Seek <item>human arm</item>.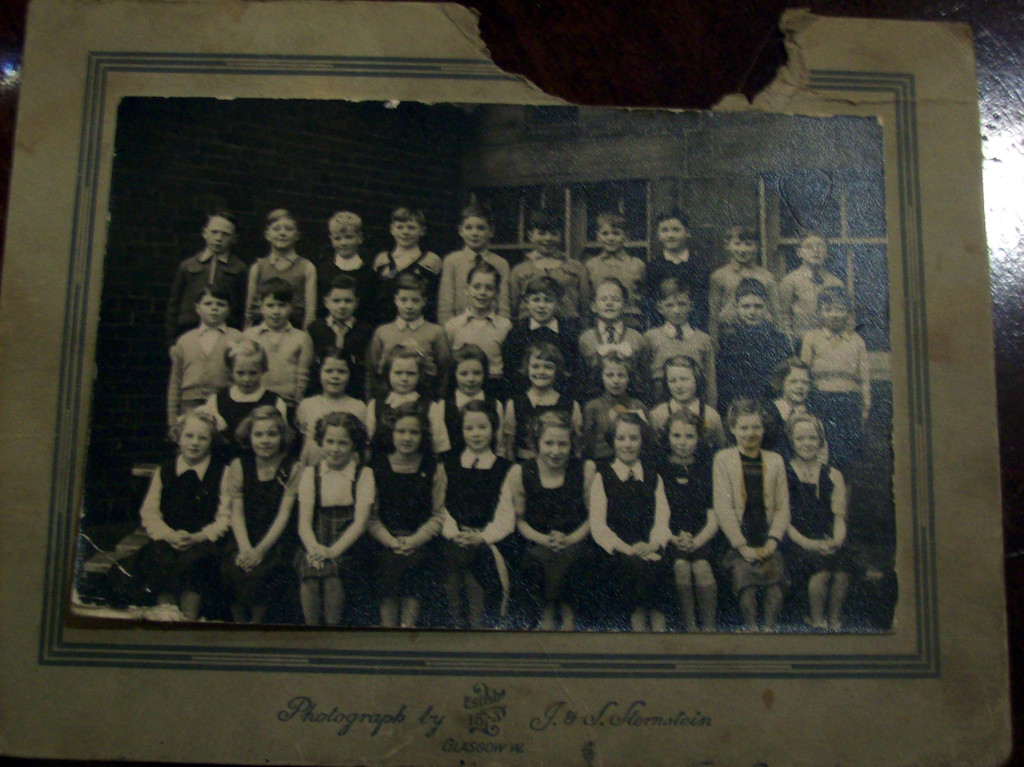
<bbox>428, 399, 454, 457</bbox>.
